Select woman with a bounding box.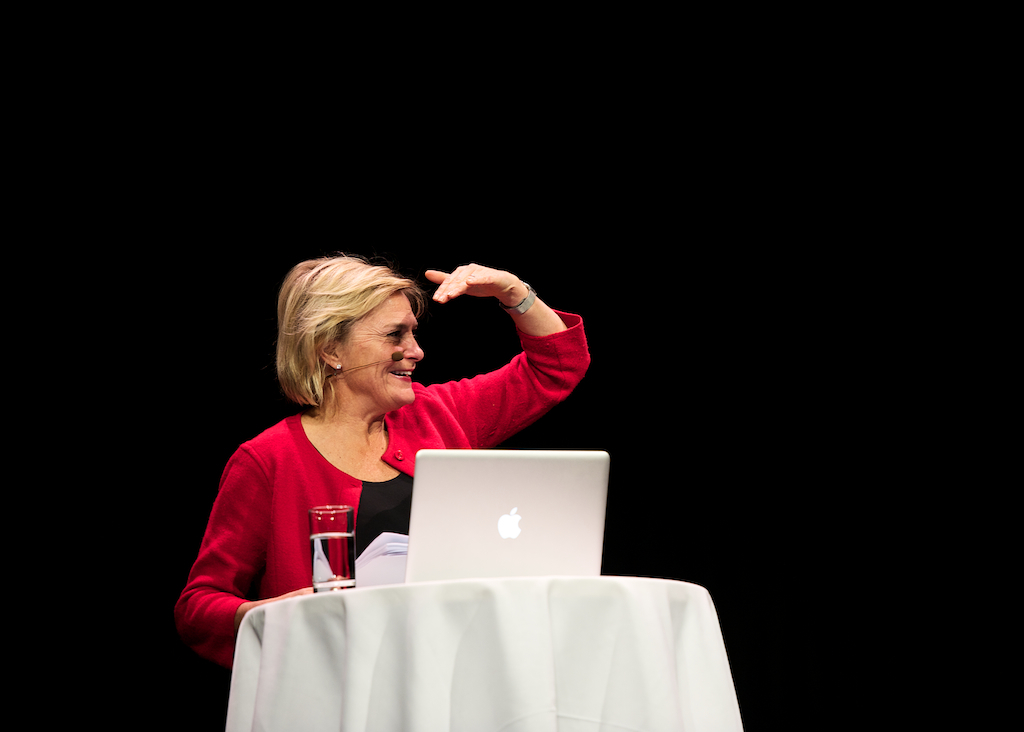
x1=190, y1=230, x2=486, y2=658.
